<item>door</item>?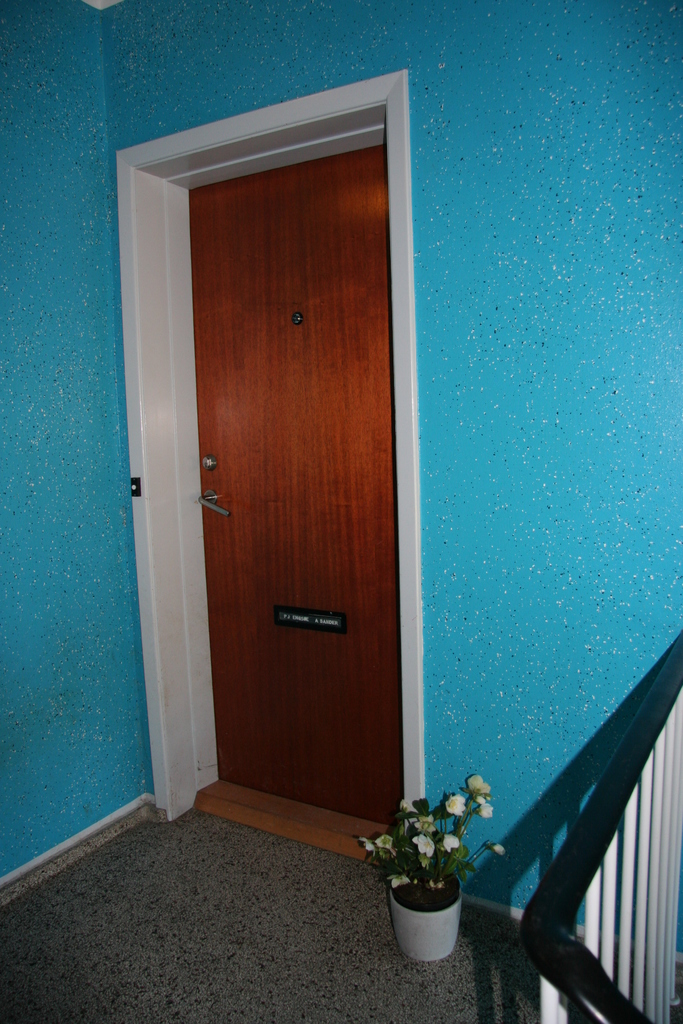
detection(145, 88, 398, 827)
